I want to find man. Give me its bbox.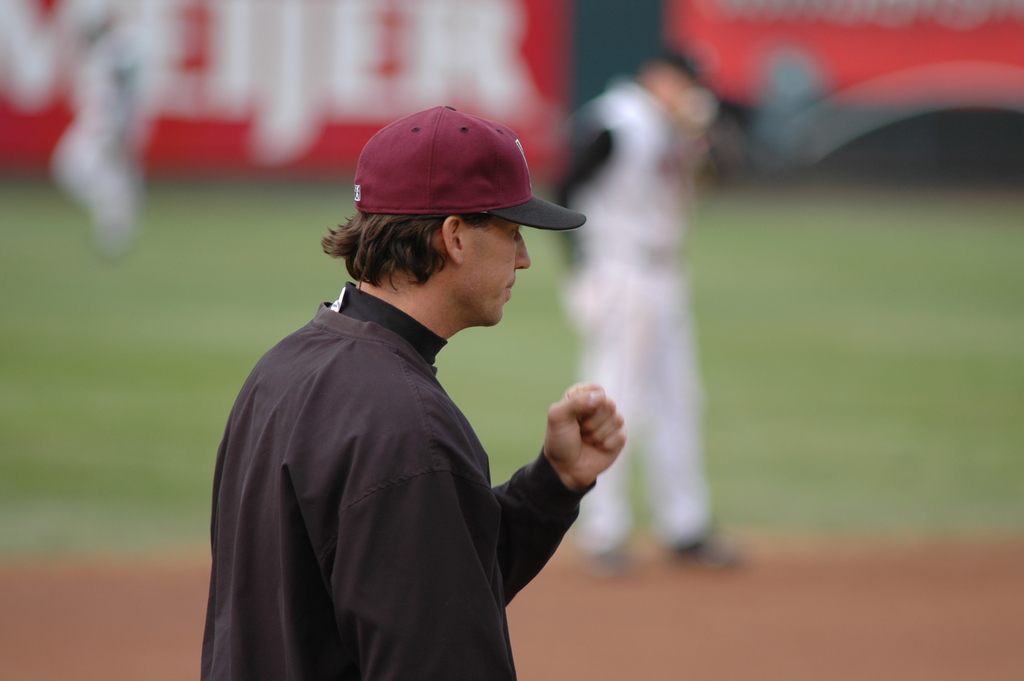
bbox=[194, 91, 647, 674].
